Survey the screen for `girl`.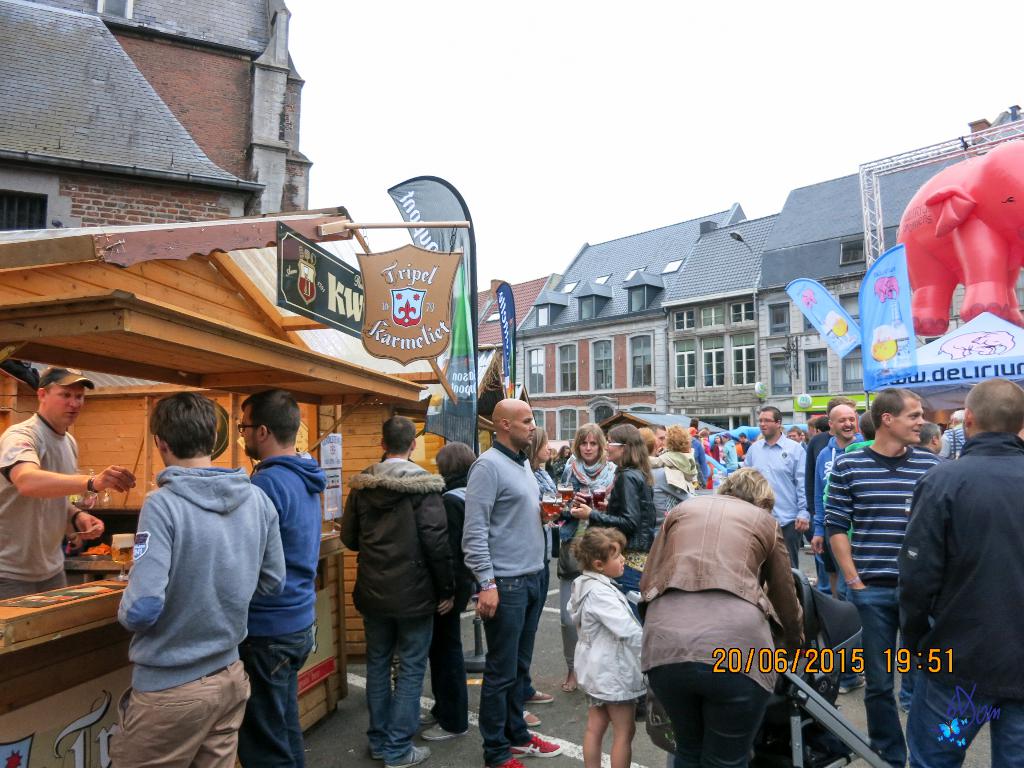
Survey found: [x1=563, y1=526, x2=649, y2=767].
